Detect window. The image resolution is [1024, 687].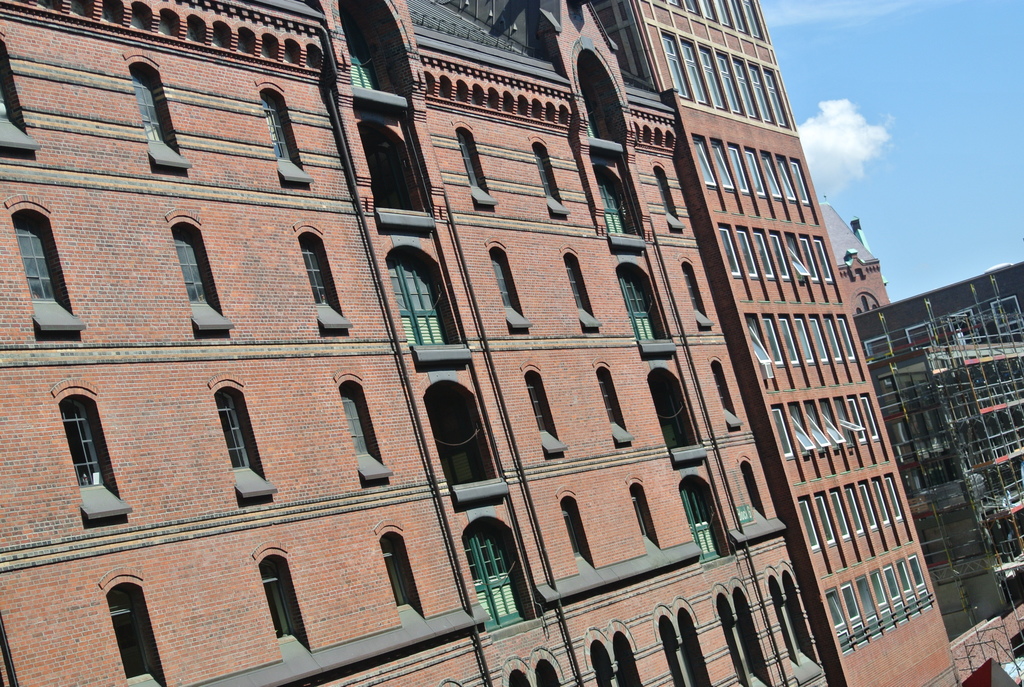
(left=563, top=246, right=601, bottom=333).
